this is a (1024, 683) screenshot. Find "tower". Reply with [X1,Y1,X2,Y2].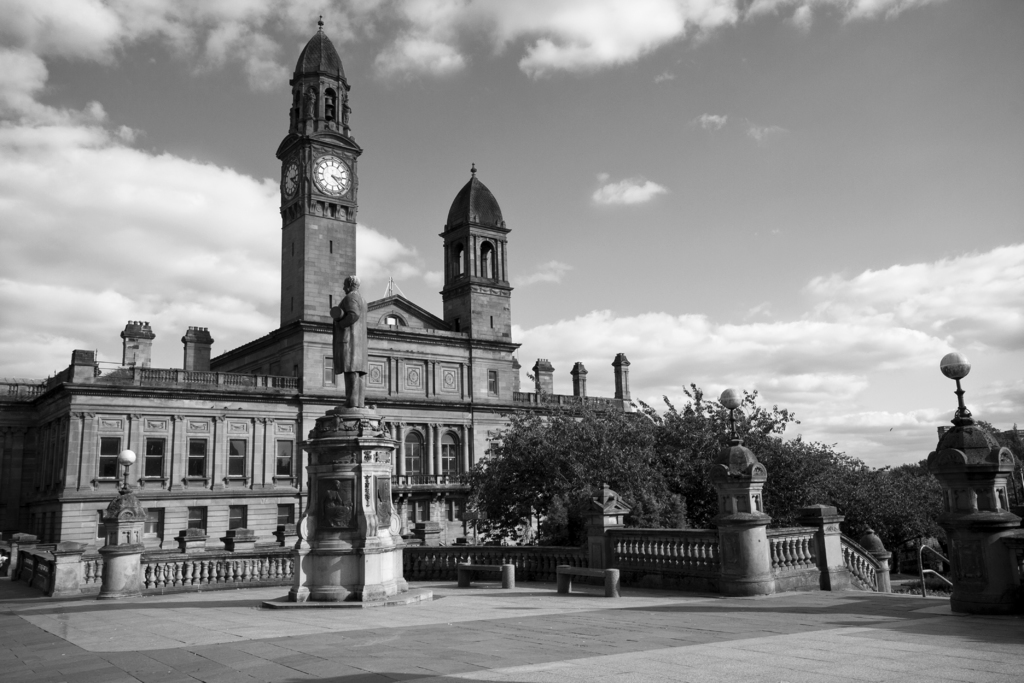
[175,329,214,377].
